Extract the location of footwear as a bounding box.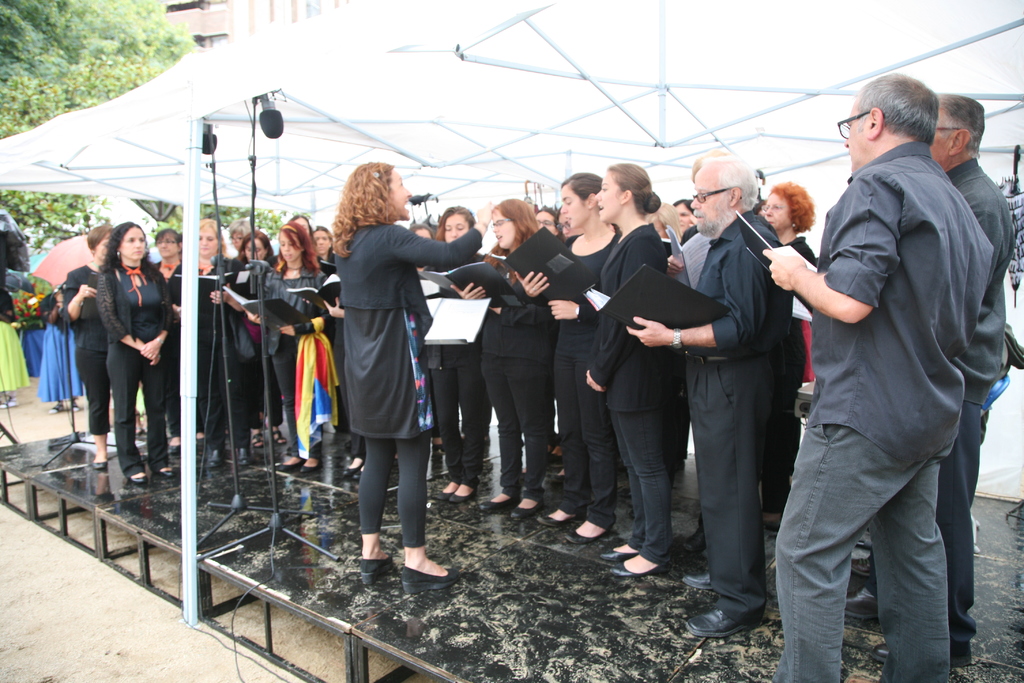
box=[483, 485, 522, 514].
